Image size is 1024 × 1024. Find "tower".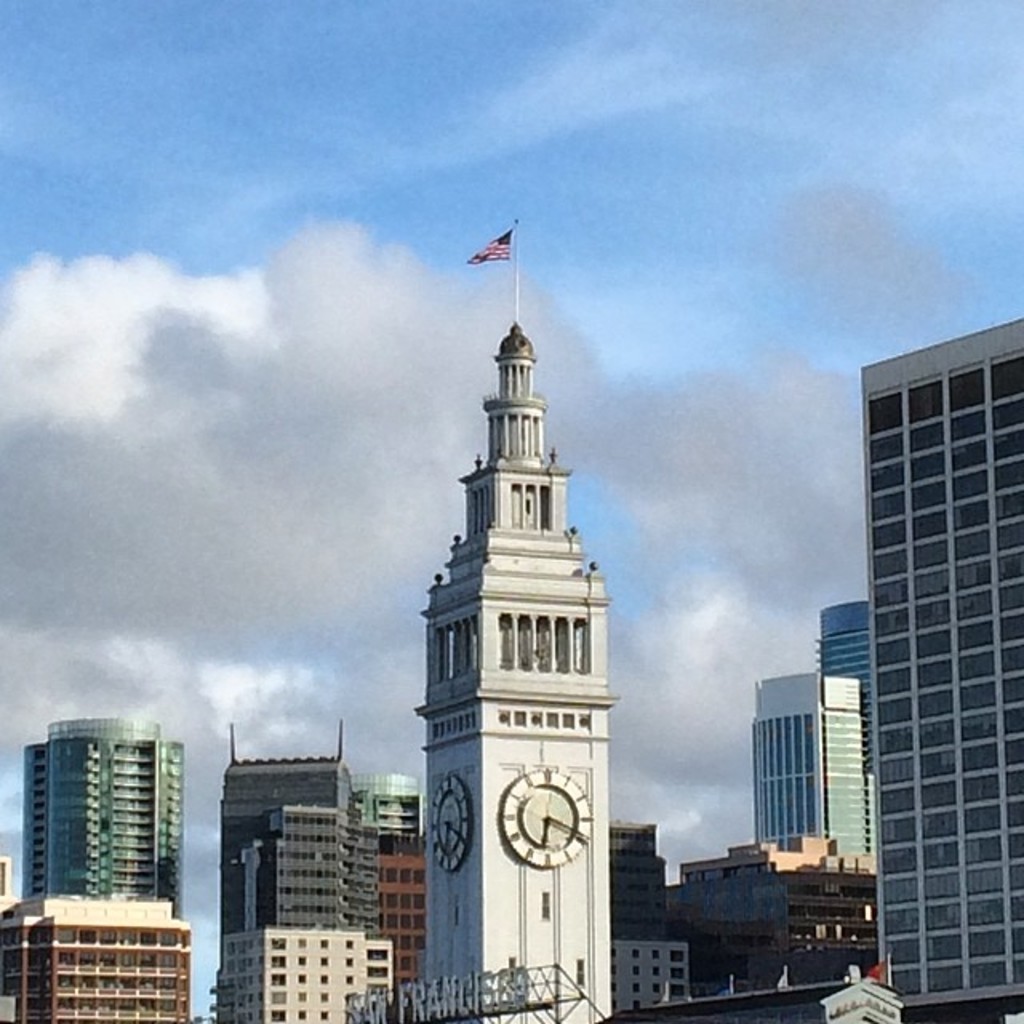
[left=818, top=602, right=880, bottom=773].
